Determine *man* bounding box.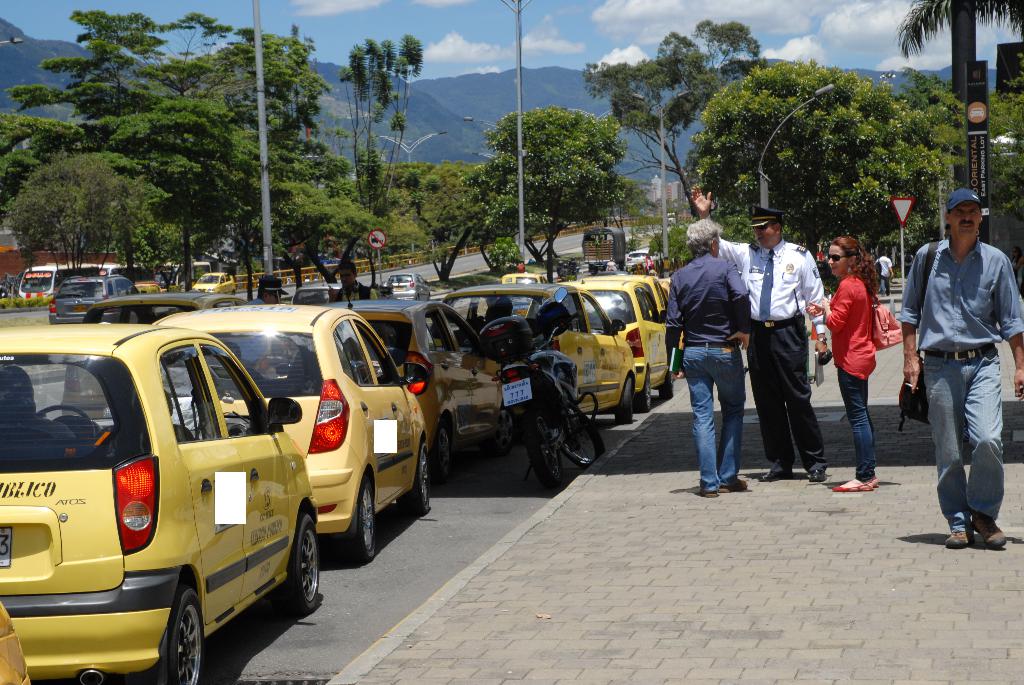
Determined: x1=661 y1=220 x2=753 y2=496.
